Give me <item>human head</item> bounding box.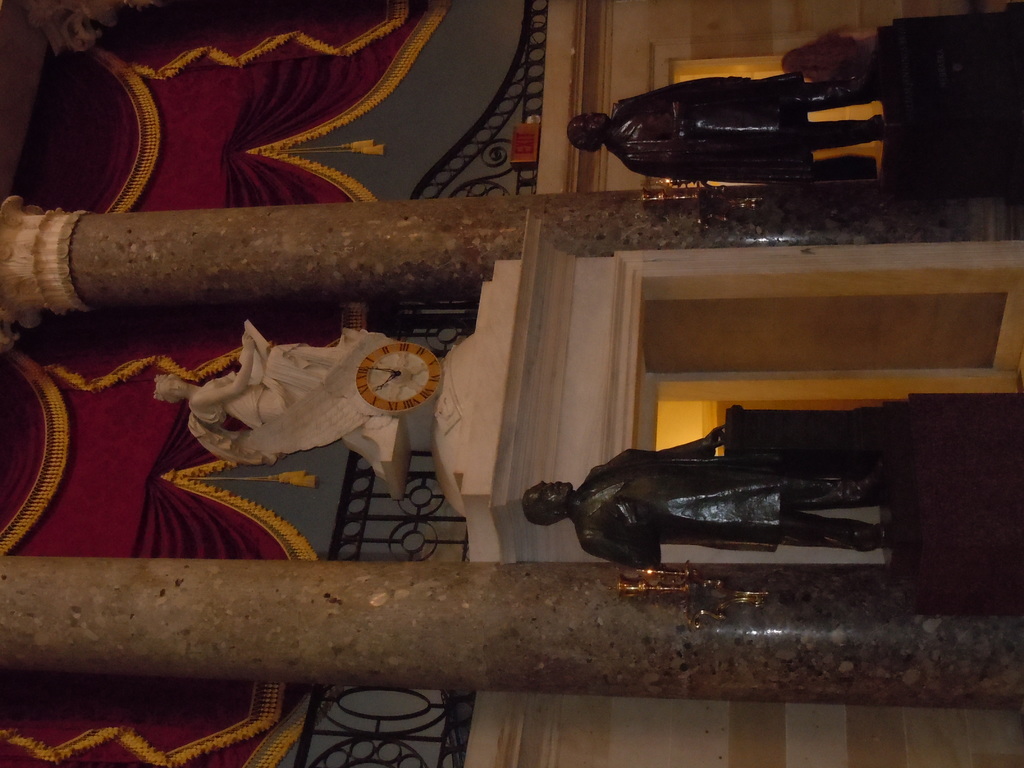
bbox=[152, 372, 188, 403].
